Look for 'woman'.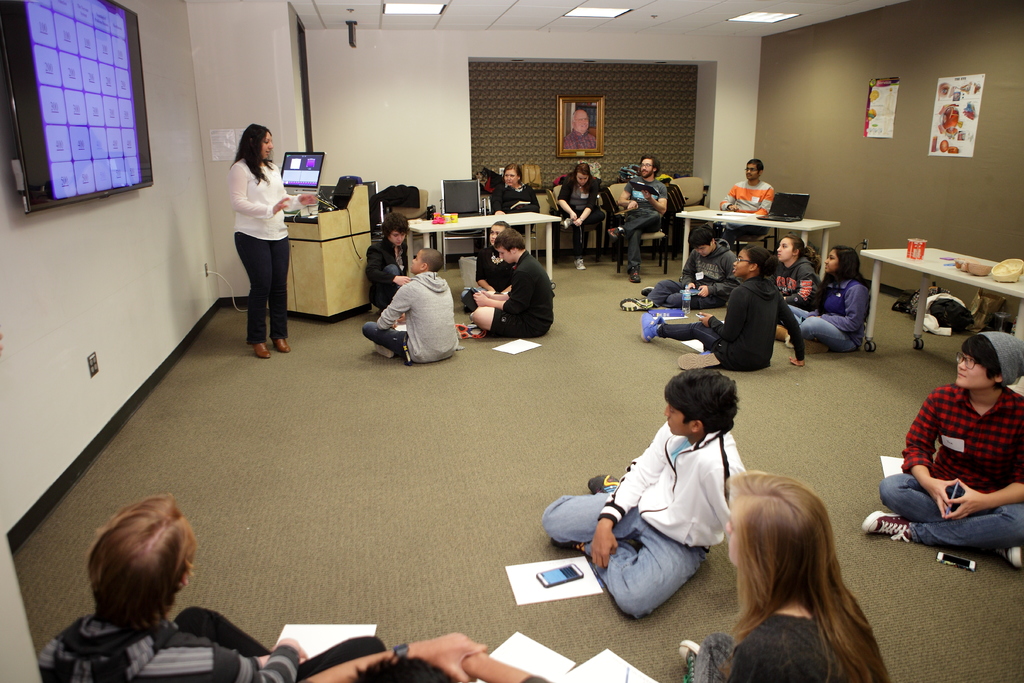
Found: <box>492,164,541,234</box>.
